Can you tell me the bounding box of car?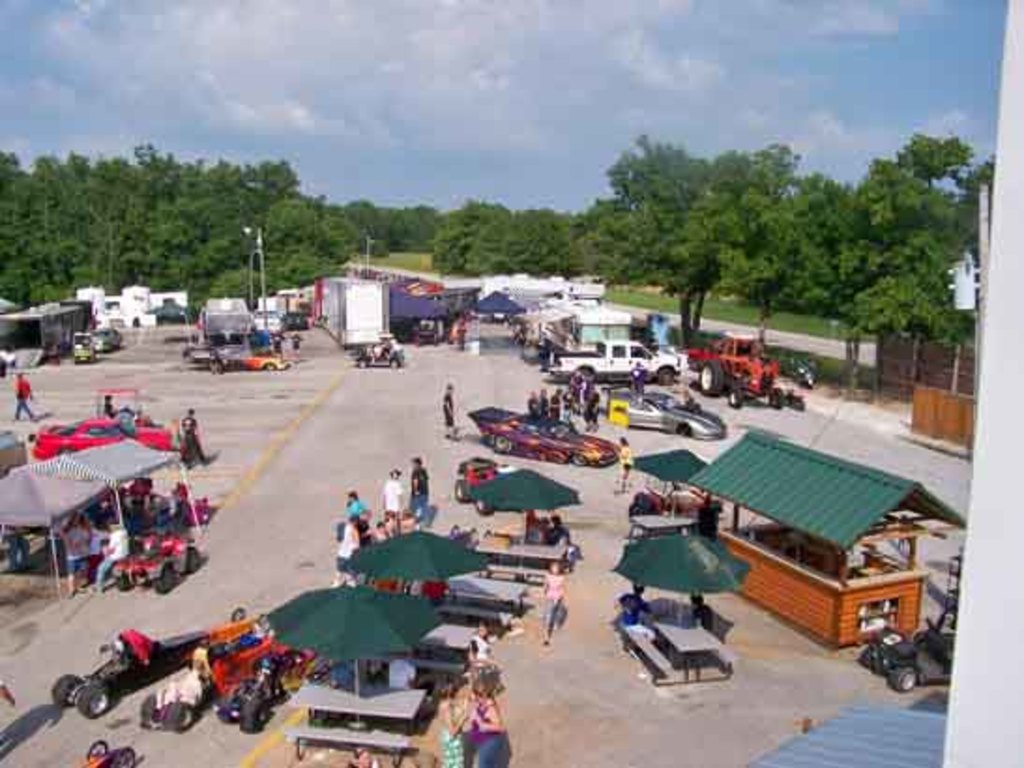
crop(610, 395, 730, 440).
